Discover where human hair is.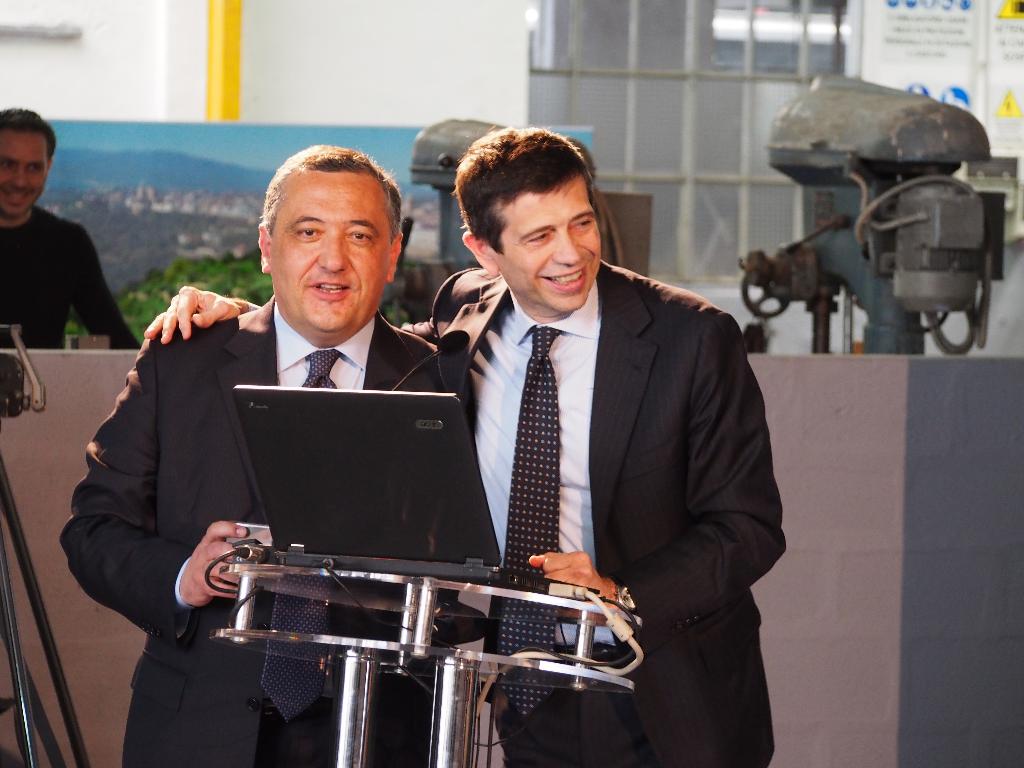
Discovered at [left=260, top=144, right=403, bottom=237].
